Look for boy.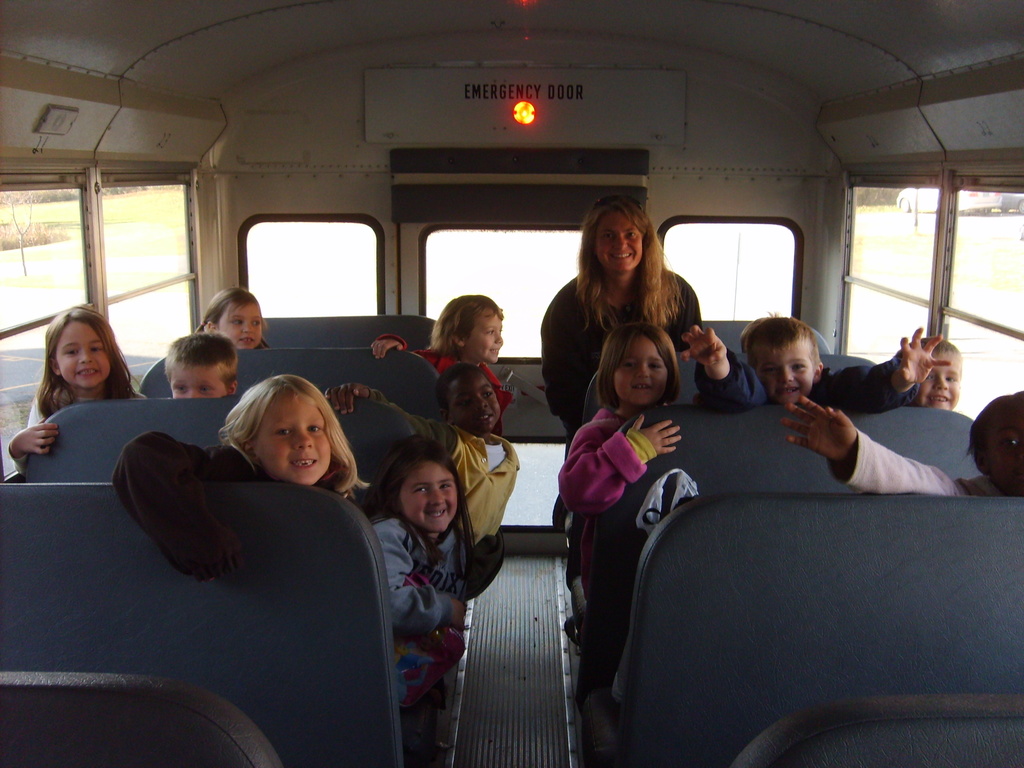
Found: bbox=(326, 359, 521, 605).
